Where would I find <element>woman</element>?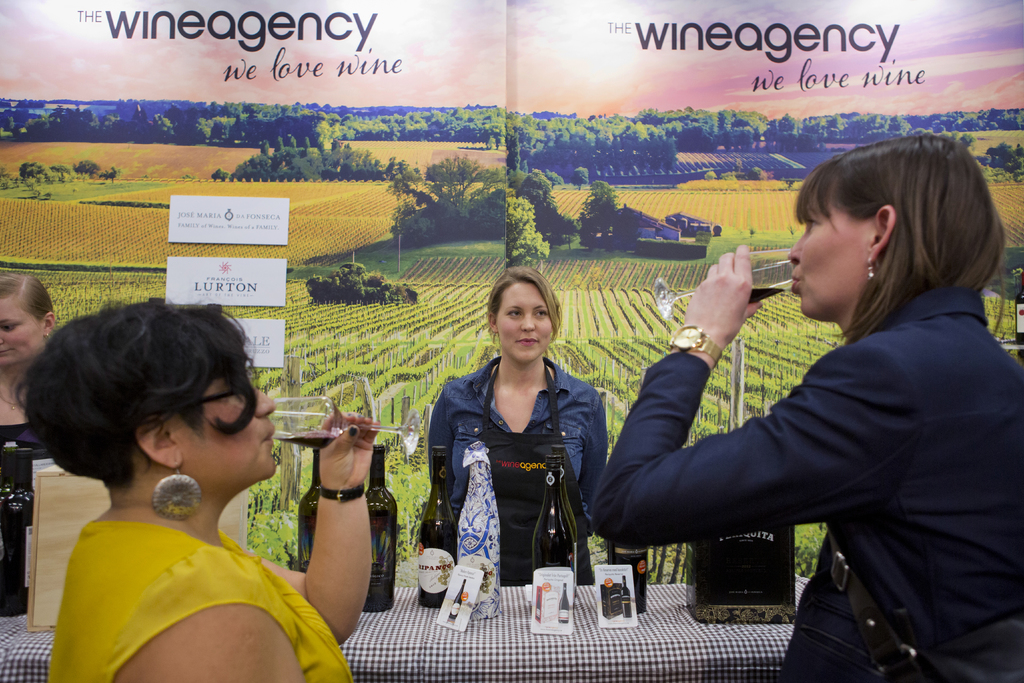
At <box>429,260,608,610</box>.
